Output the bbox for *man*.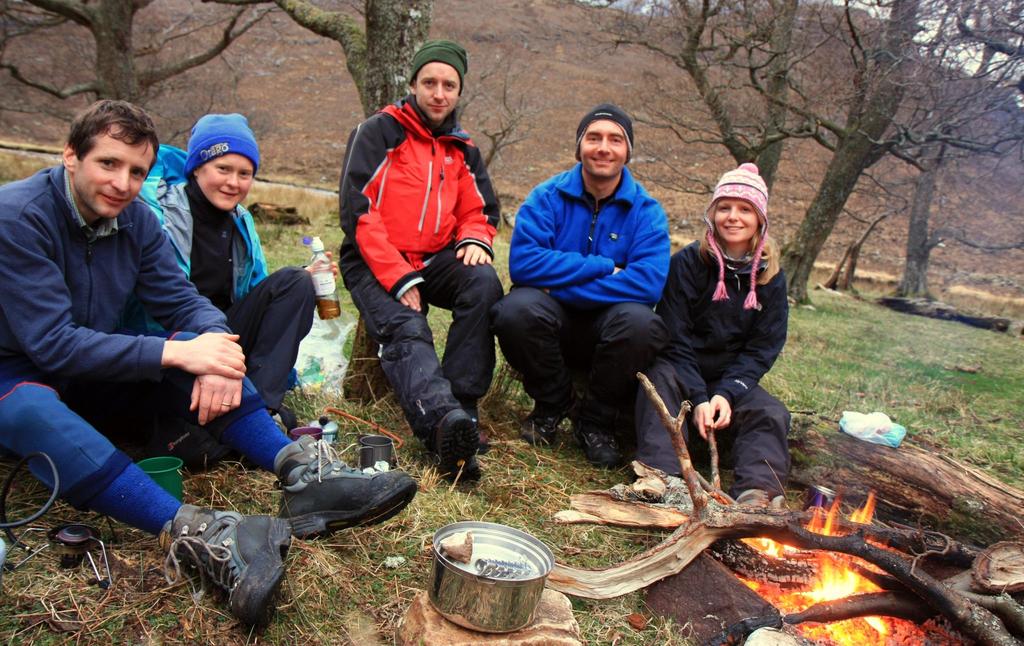
l=328, t=35, r=510, b=492.
